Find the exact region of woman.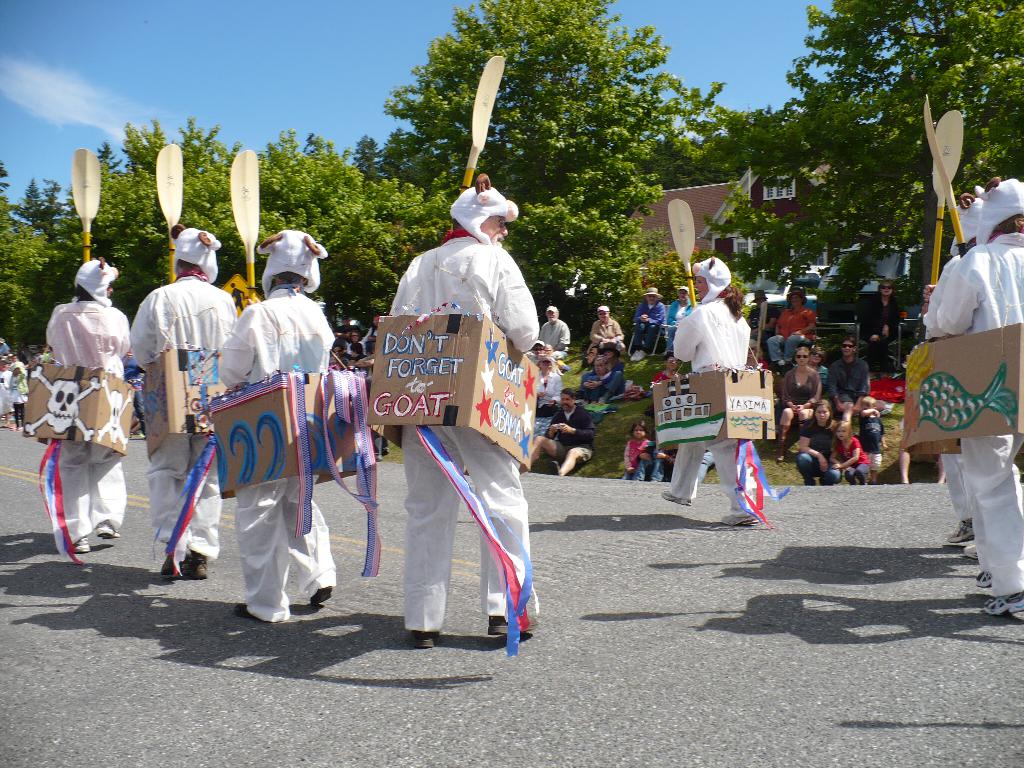
Exact region: select_region(738, 337, 771, 376).
